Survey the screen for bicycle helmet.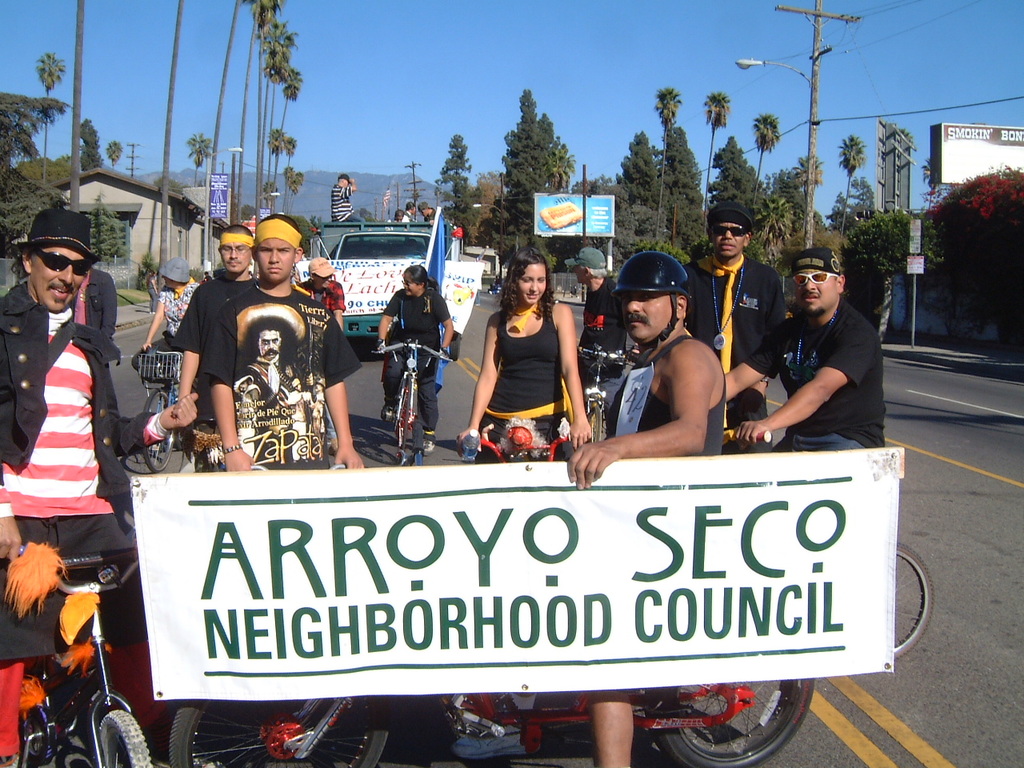
Survey found: detection(615, 248, 681, 294).
